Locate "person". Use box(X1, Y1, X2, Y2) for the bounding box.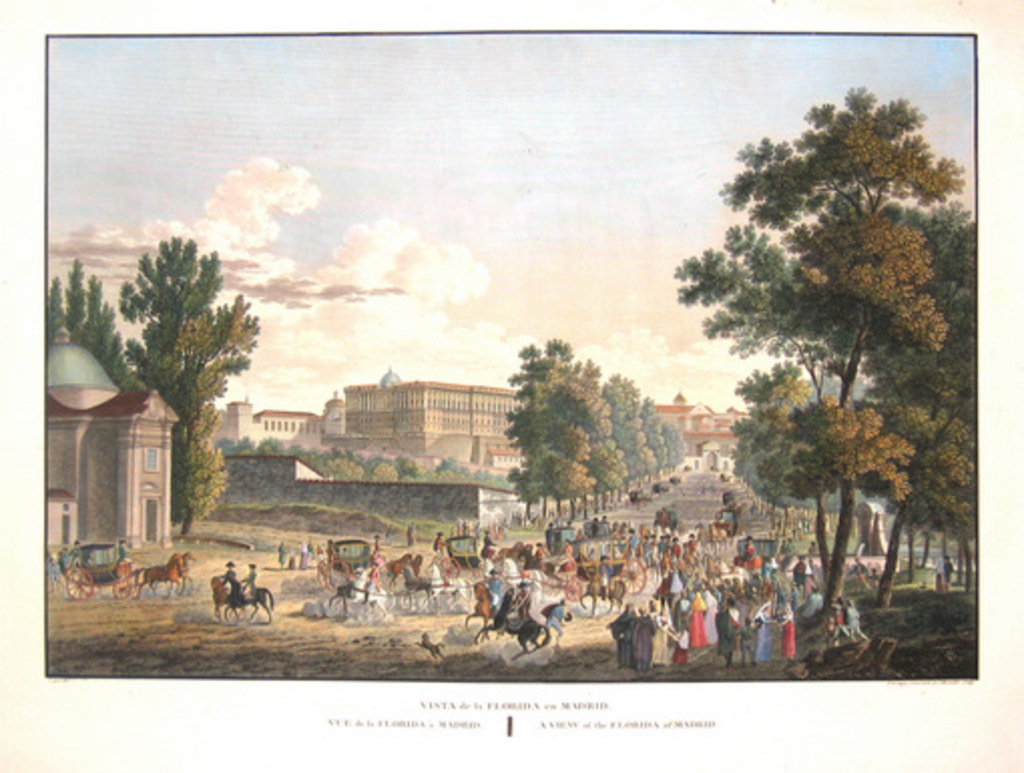
box(940, 554, 954, 590).
